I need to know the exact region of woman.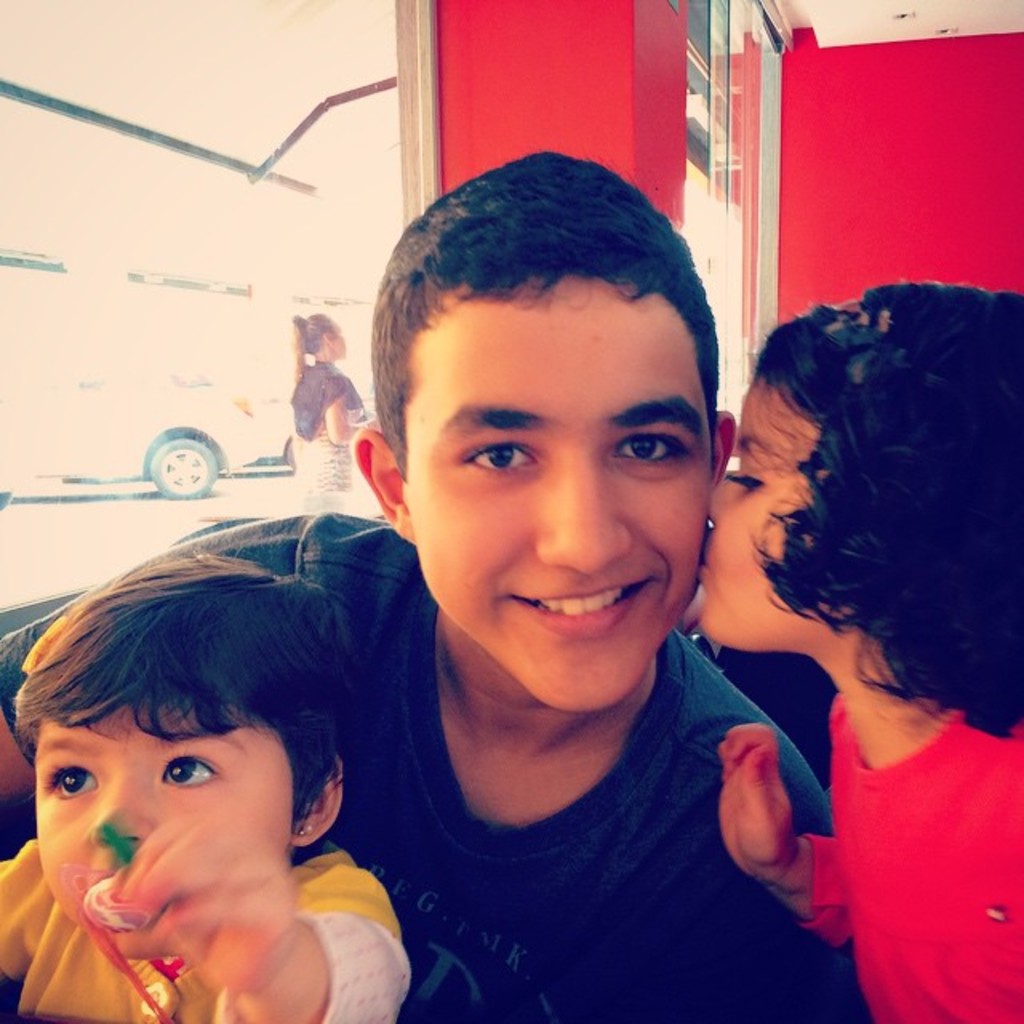
Region: (x1=296, y1=307, x2=386, y2=534).
